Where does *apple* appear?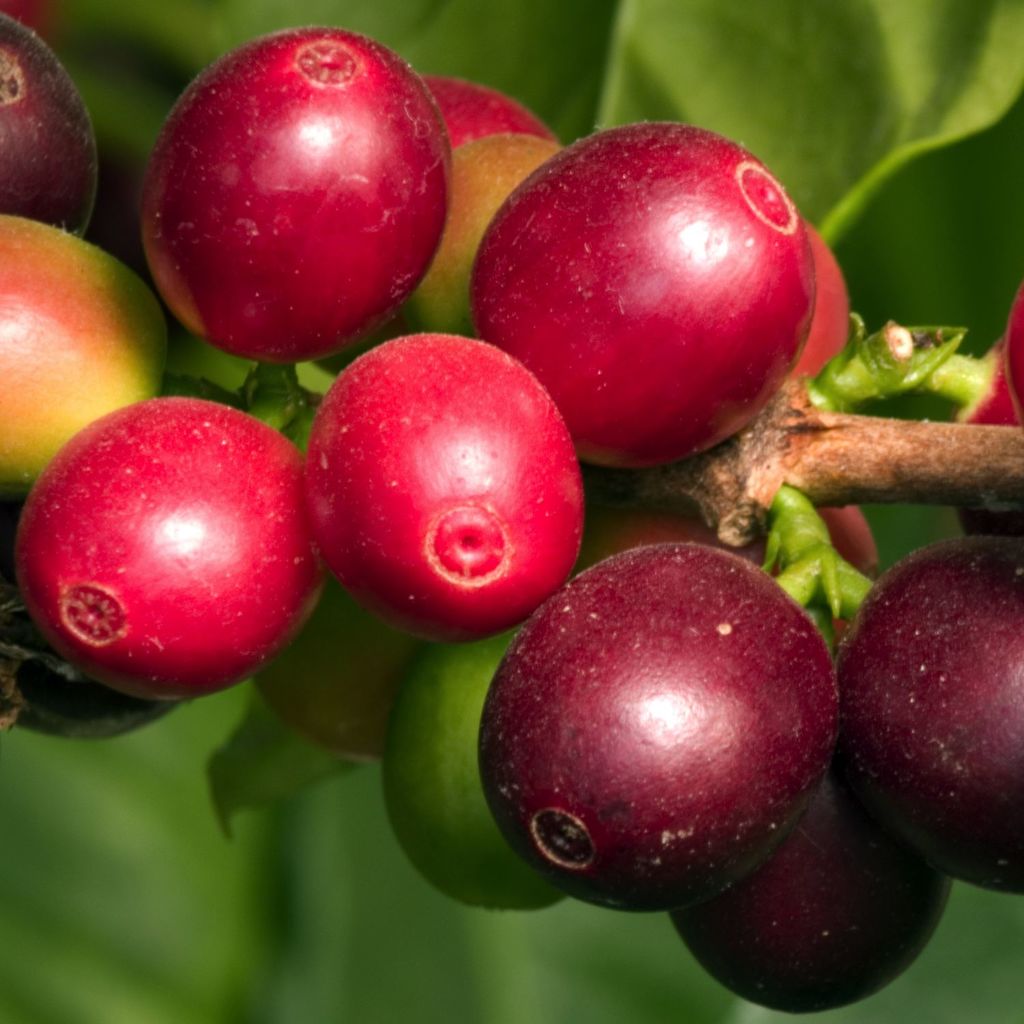
Appears at 451, 115, 829, 477.
